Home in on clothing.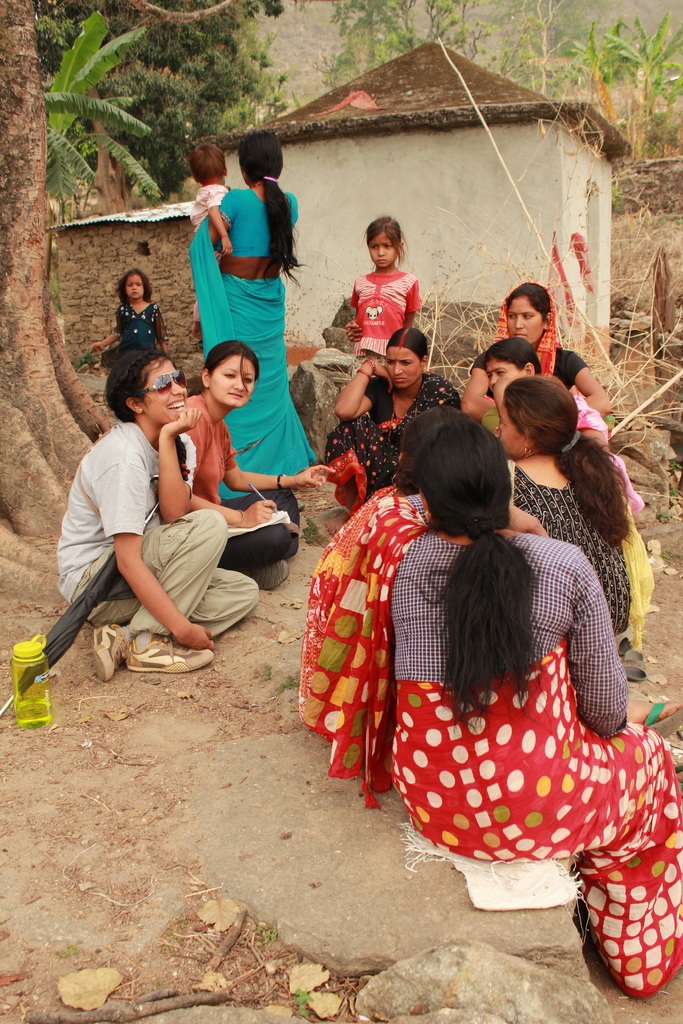
Homed in at bbox=[470, 278, 581, 387].
